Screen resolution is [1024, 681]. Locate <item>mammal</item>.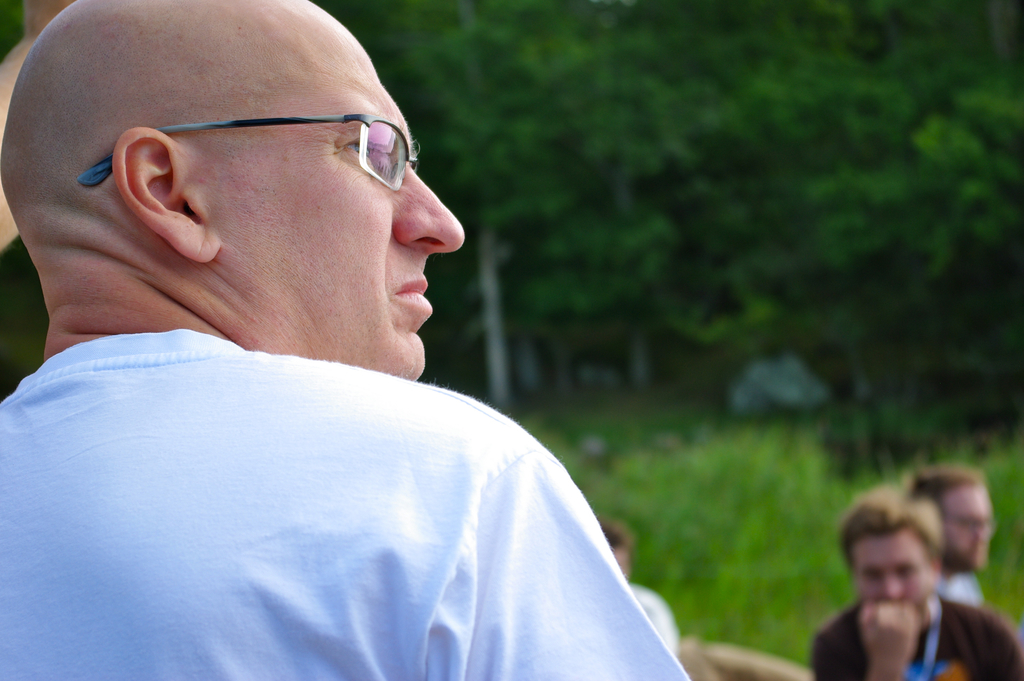
<bbox>0, 0, 687, 680</bbox>.
